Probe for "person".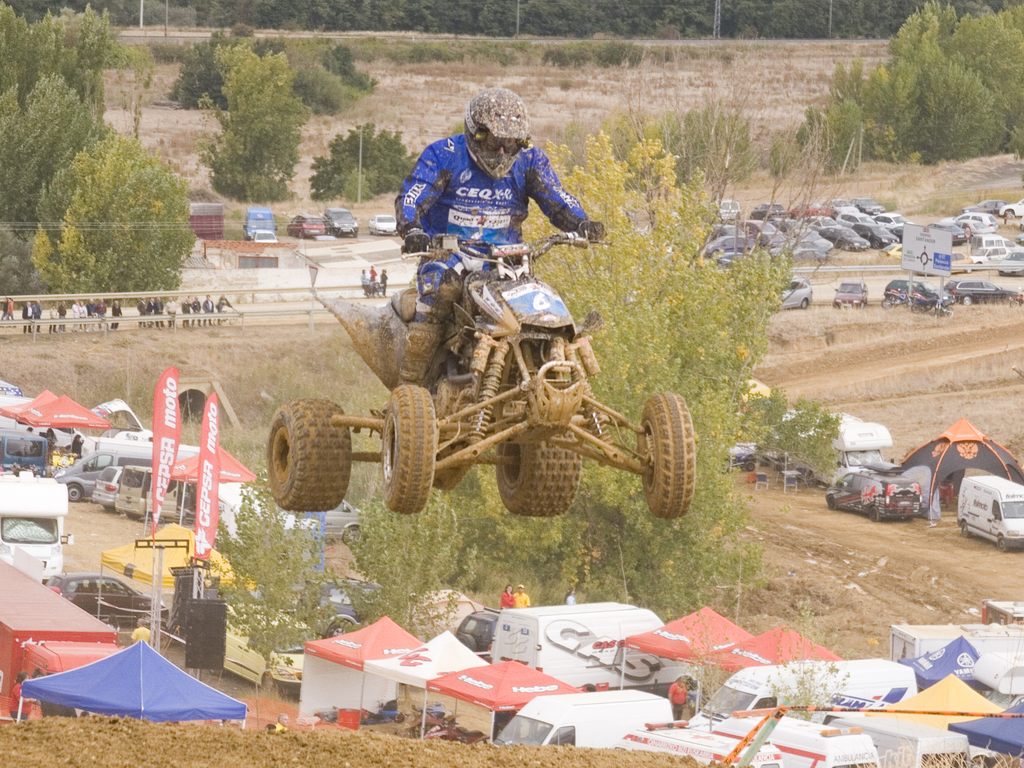
Probe result: rect(5, 299, 14, 325).
